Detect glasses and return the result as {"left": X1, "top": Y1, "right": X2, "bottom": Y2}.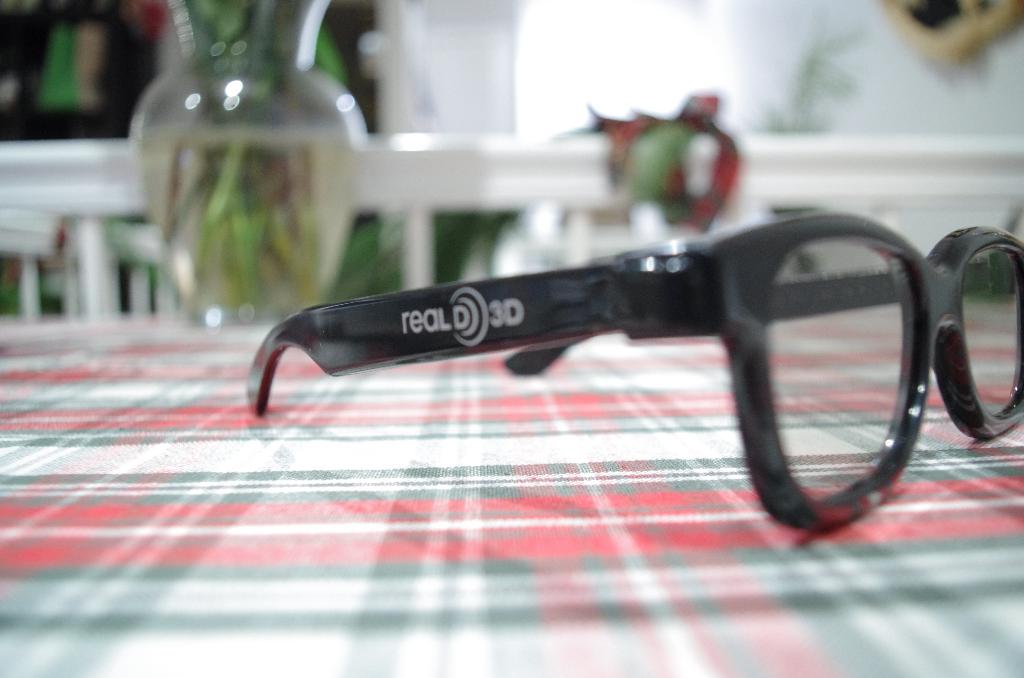
{"left": 193, "top": 190, "right": 1023, "bottom": 480}.
